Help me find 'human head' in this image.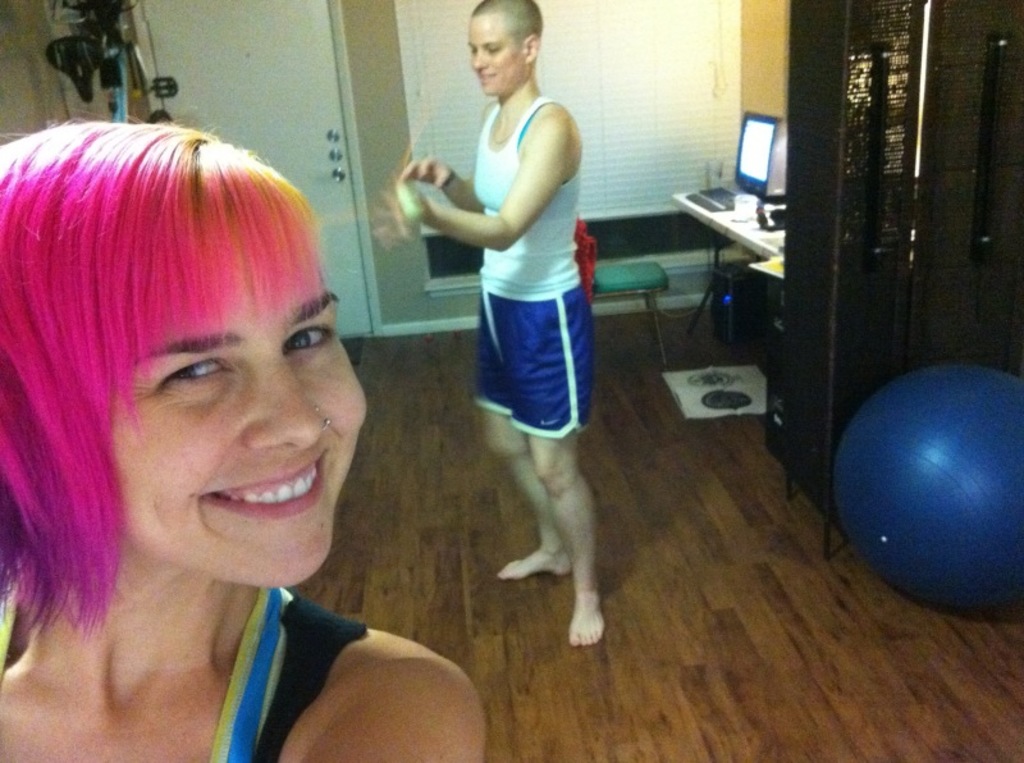
Found it: detection(468, 0, 547, 95).
